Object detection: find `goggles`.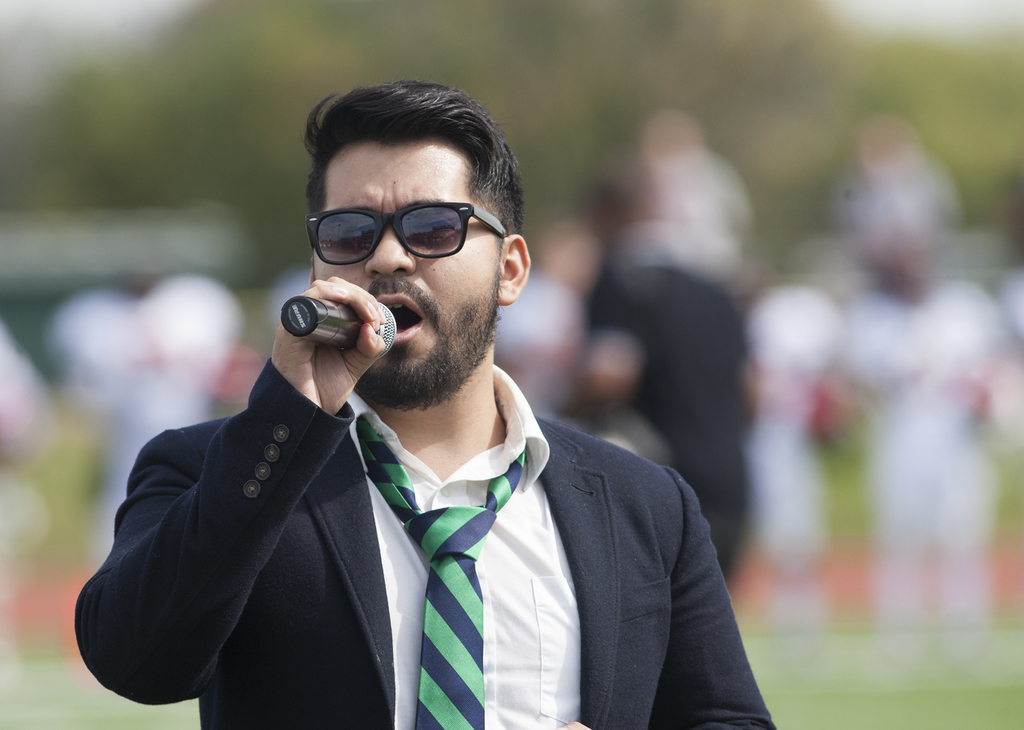
296:168:506:266.
